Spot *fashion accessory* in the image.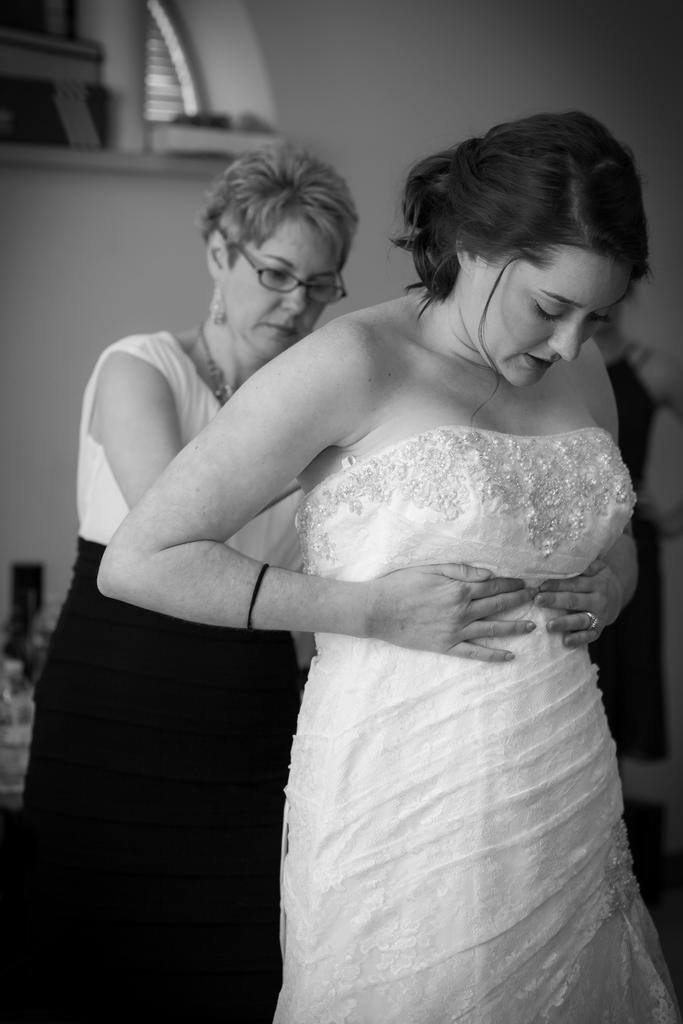
*fashion accessory* found at 213:295:231:326.
